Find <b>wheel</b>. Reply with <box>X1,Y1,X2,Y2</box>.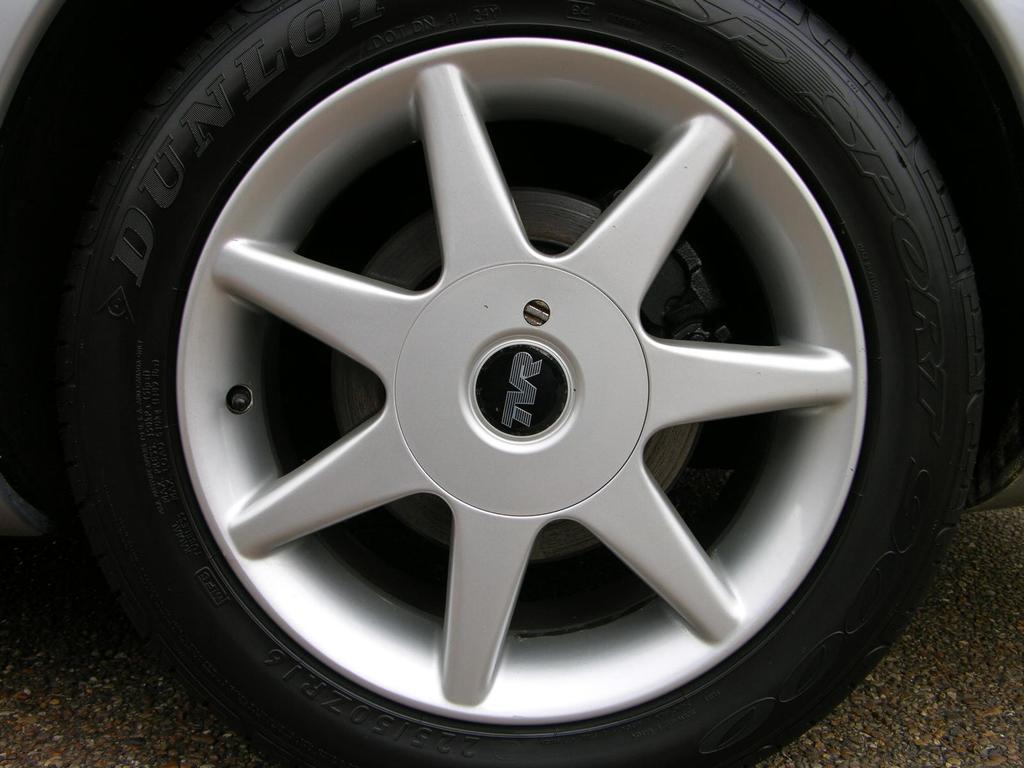
<box>48,0,992,767</box>.
